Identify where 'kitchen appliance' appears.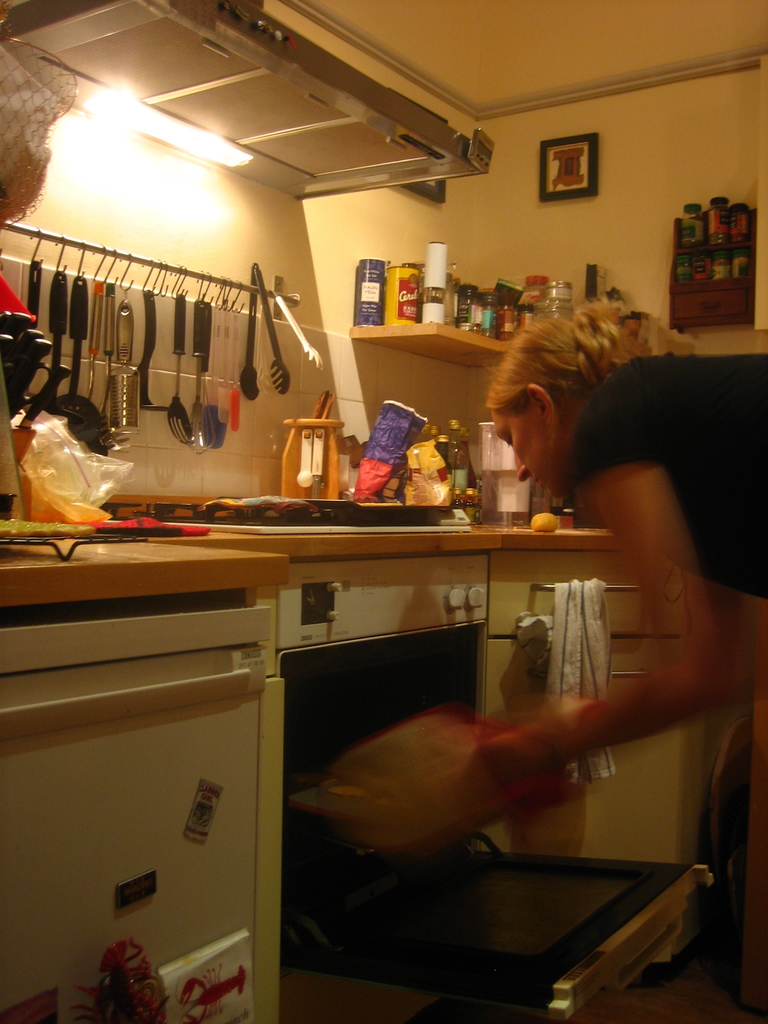
Appears at 160, 307, 188, 442.
